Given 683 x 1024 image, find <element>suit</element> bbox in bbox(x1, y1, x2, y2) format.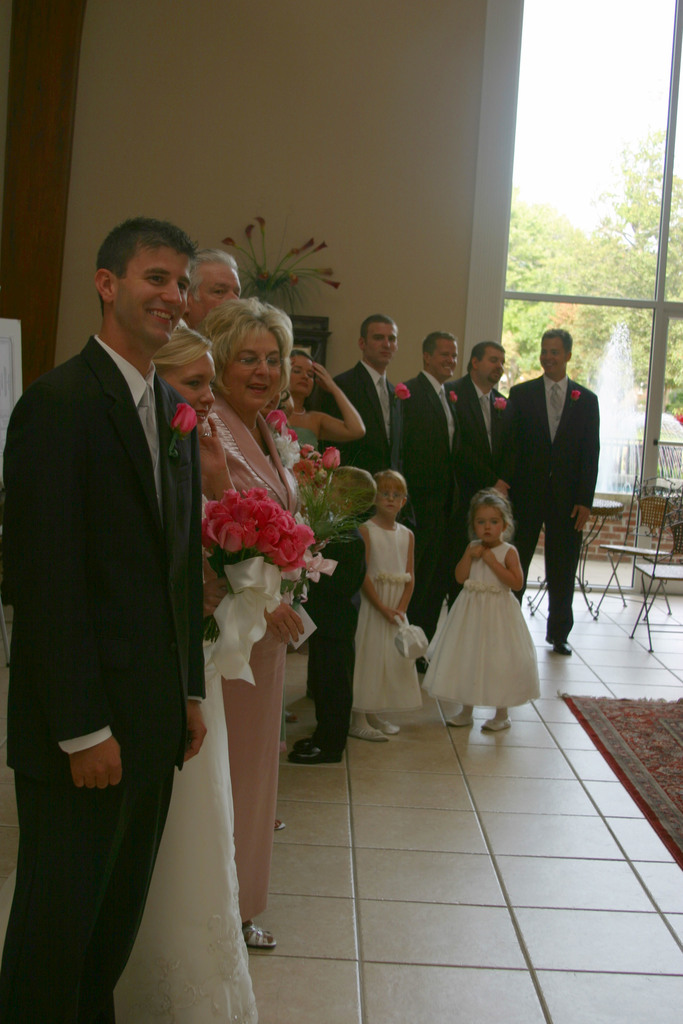
bbox(0, 330, 215, 1023).
